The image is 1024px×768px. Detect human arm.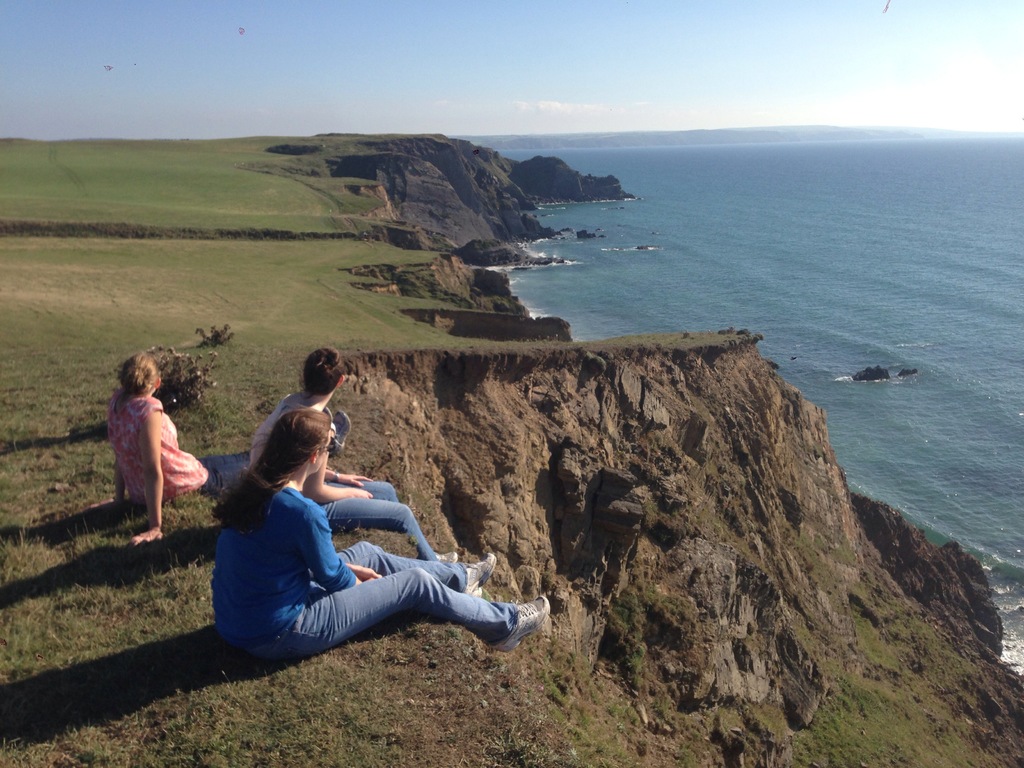
Detection: <region>306, 534, 387, 601</region>.
